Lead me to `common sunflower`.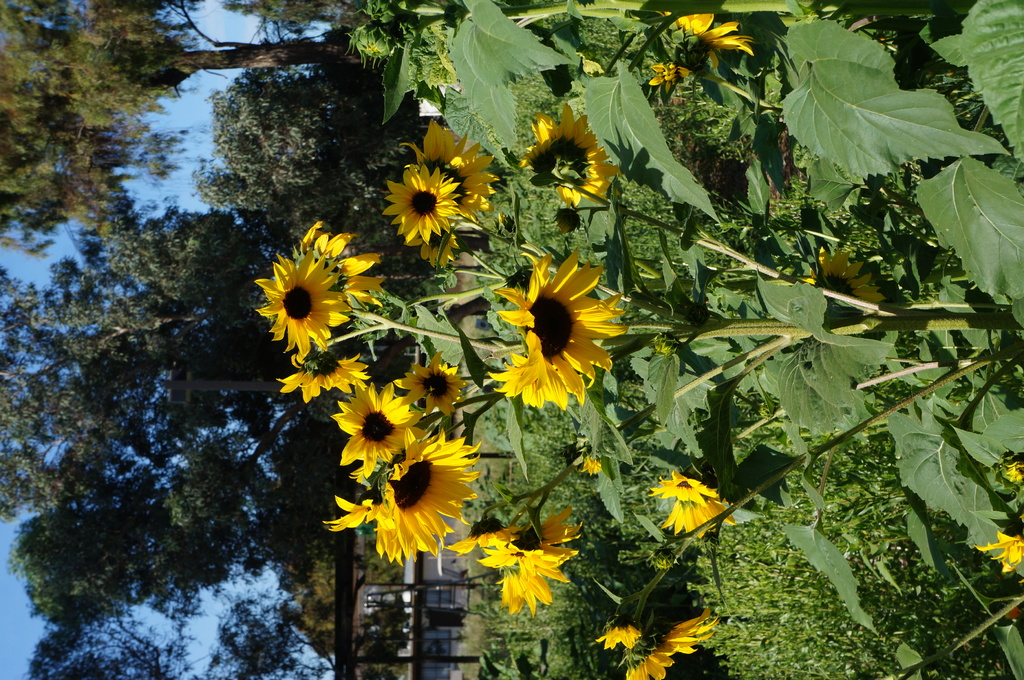
Lead to [x1=492, y1=249, x2=618, y2=403].
